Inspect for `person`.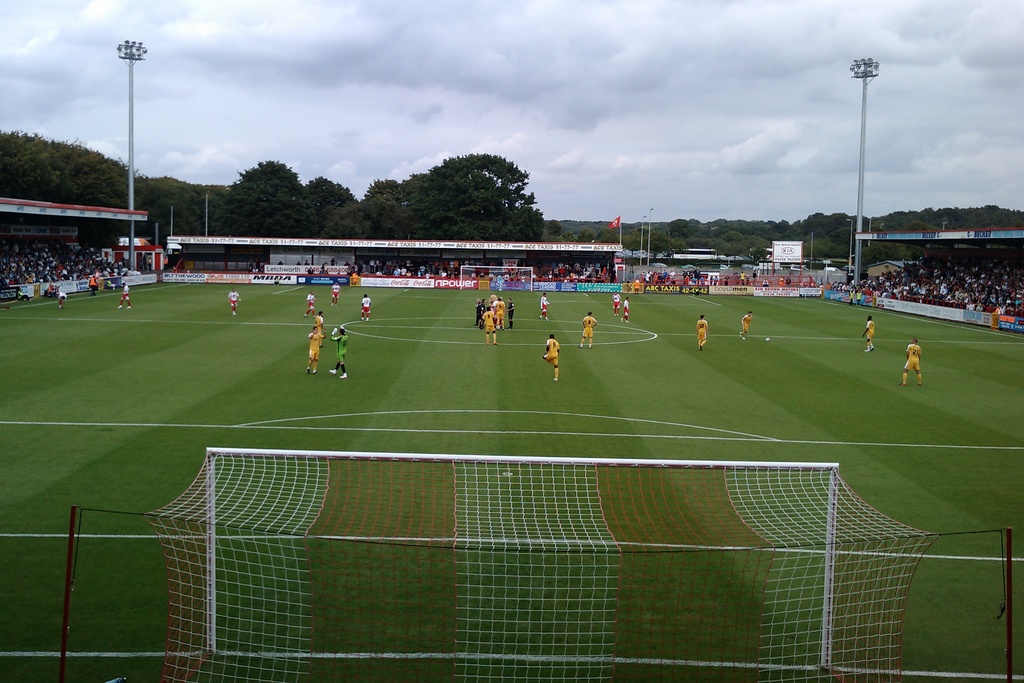
Inspection: bbox(124, 286, 129, 311).
